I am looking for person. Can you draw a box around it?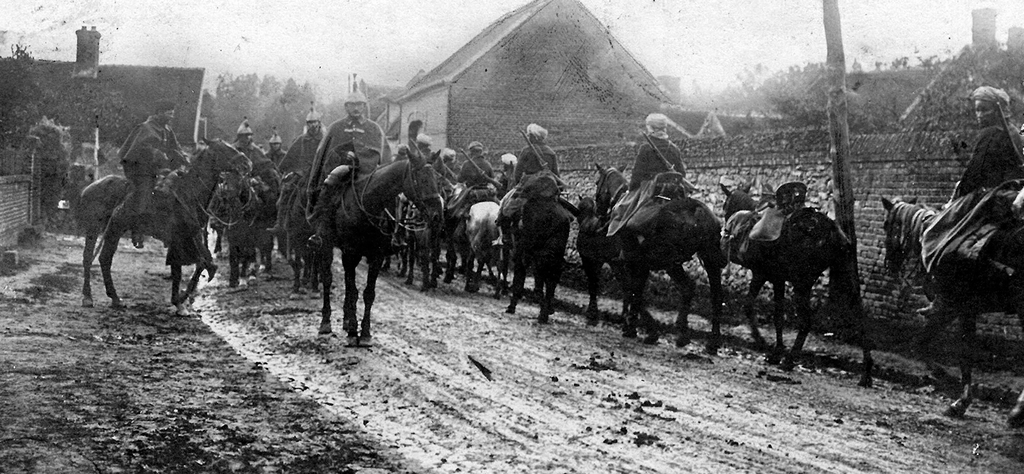
Sure, the bounding box is 211:122:278:221.
